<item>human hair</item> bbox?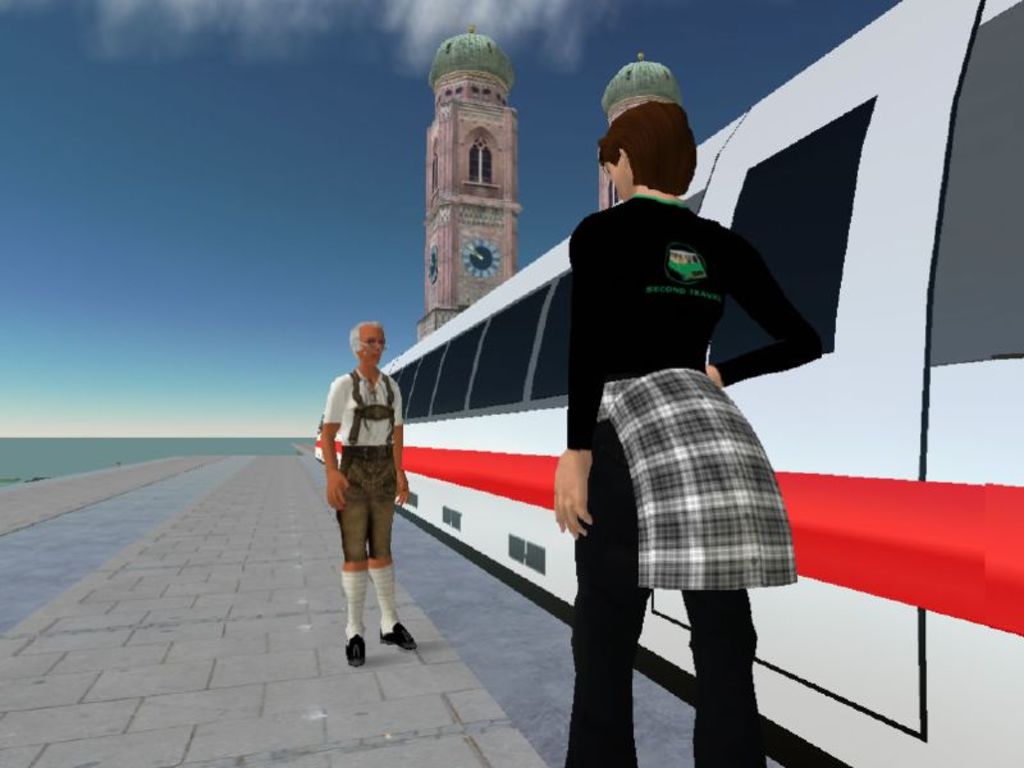
rect(586, 99, 704, 195)
